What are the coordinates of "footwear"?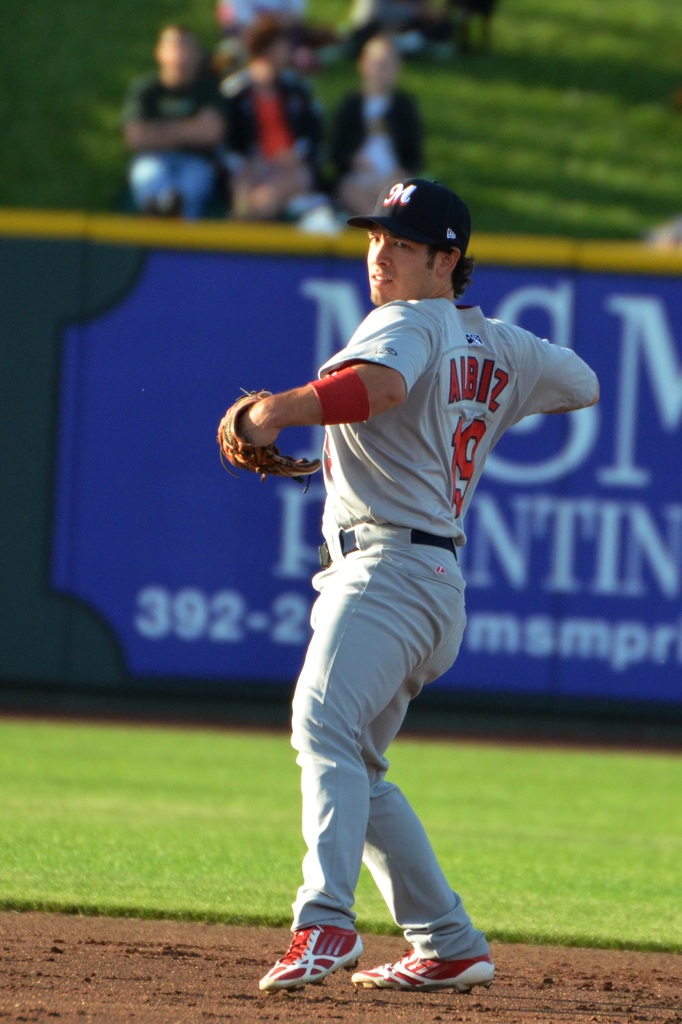
pyautogui.locateOnScreen(371, 916, 496, 999).
